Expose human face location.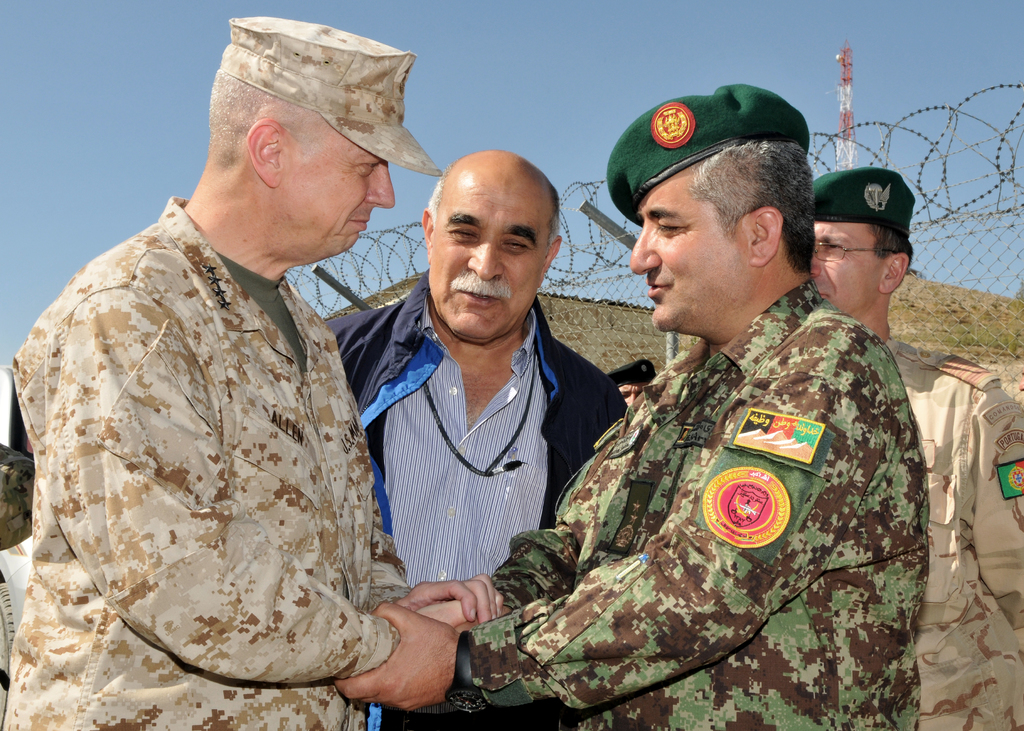
Exposed at [806,218,881,312].
